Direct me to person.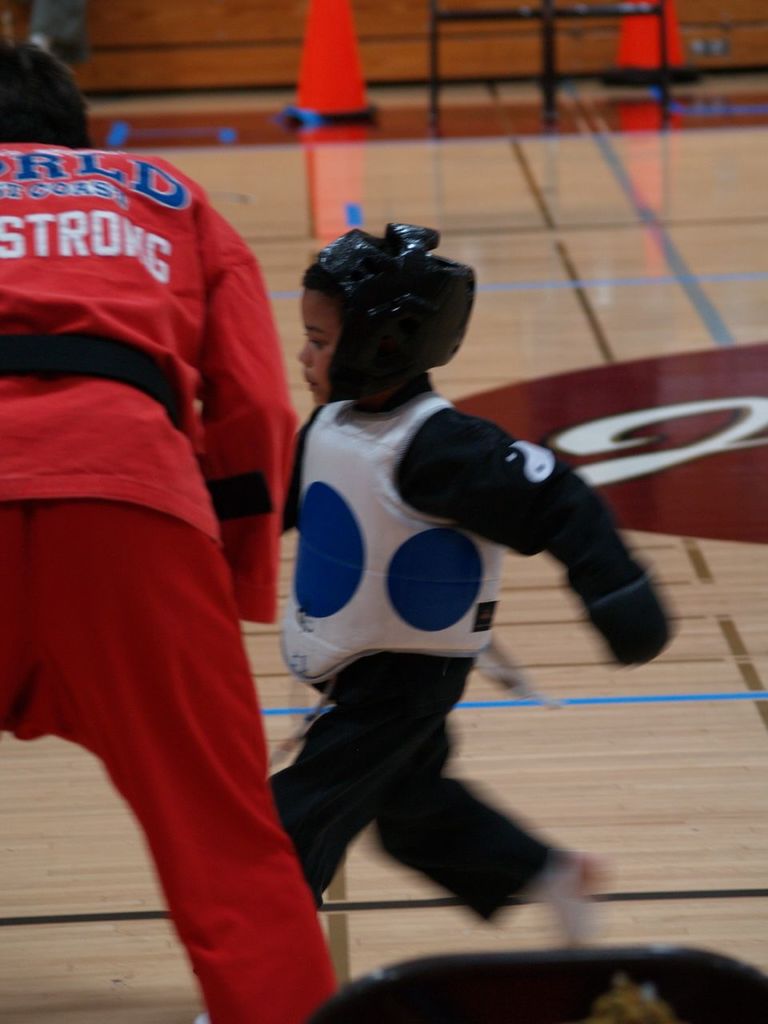
Direction: {"x1": 265, "y1": 220, "x2": 680, "y2": 949}.
